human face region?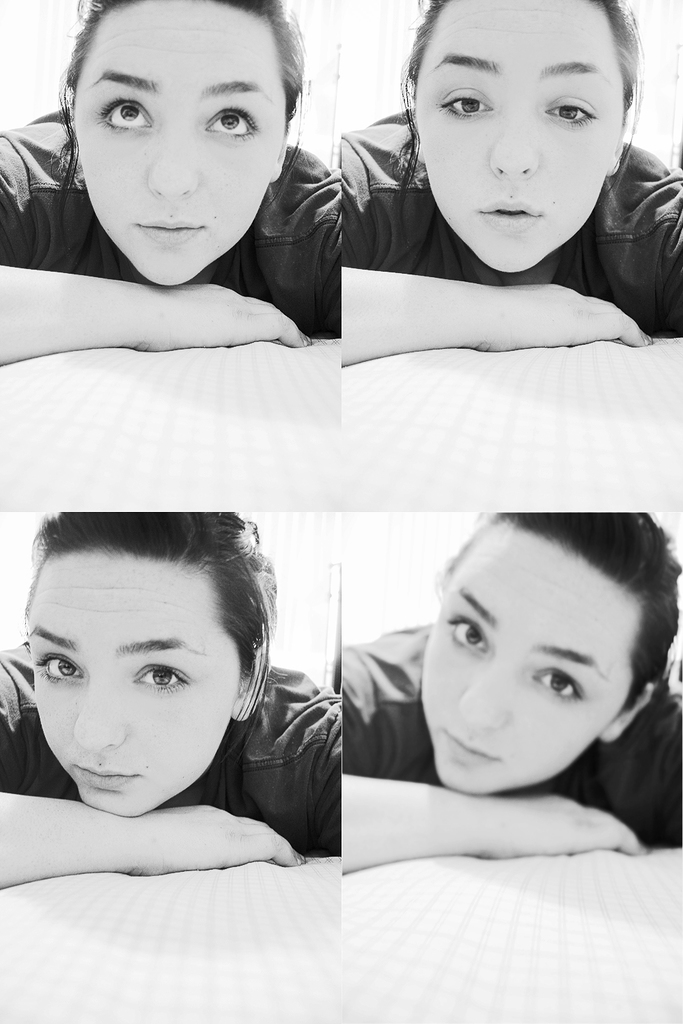
bbox=(415, 0, 624, 272)
